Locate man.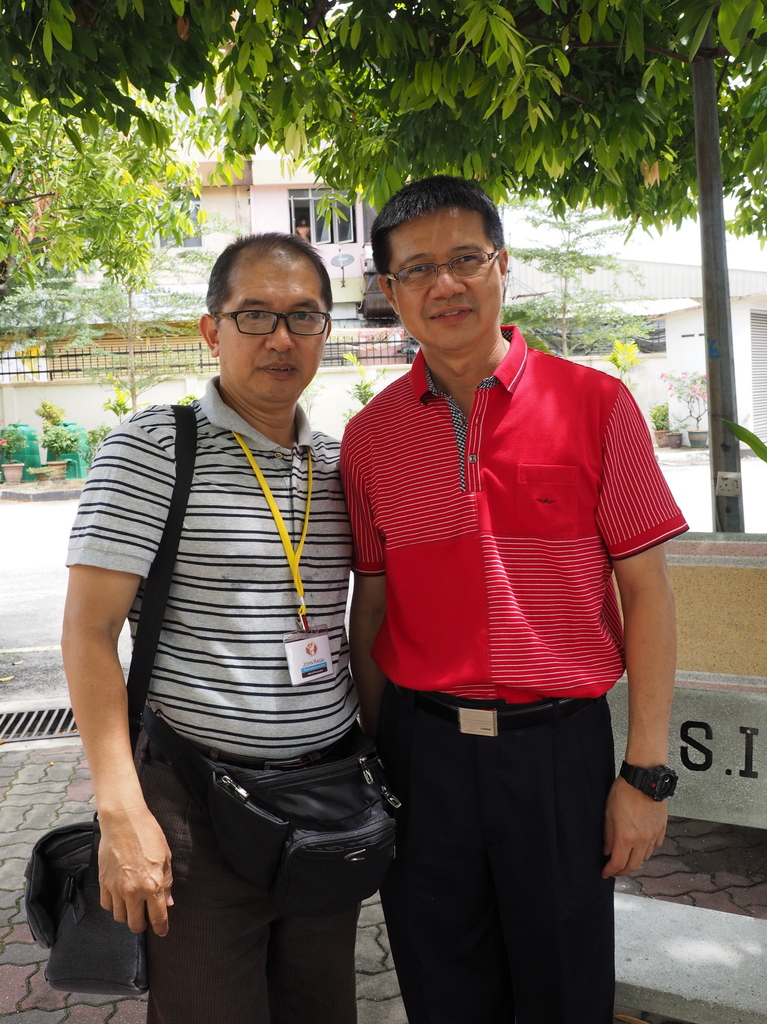
Bounding box: 323:204:686:1014.
